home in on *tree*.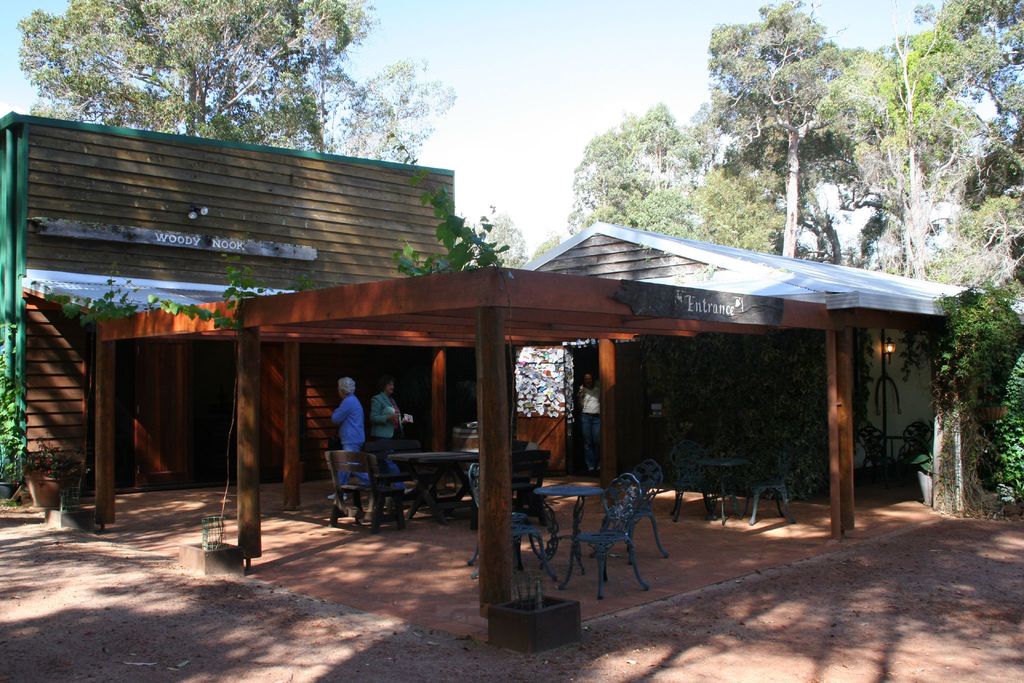
Homed in at 474/209/529/269.
